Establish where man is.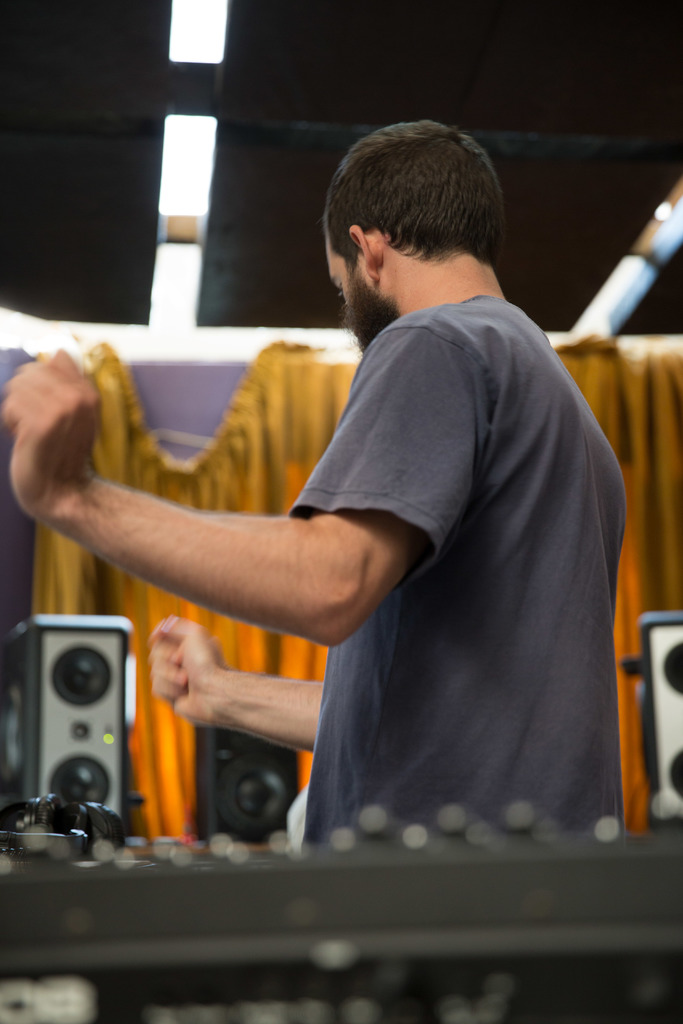
Established at crop(86, 140, 634, 879).
